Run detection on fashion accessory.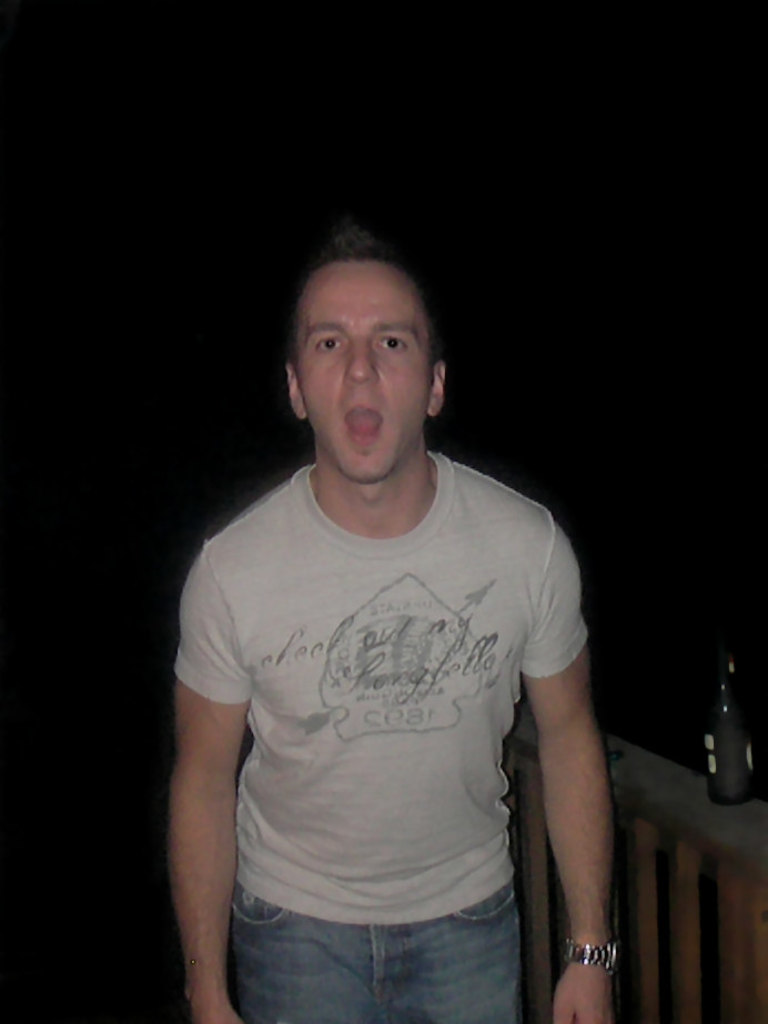
Result: locate(566, 932, 622, 973).
